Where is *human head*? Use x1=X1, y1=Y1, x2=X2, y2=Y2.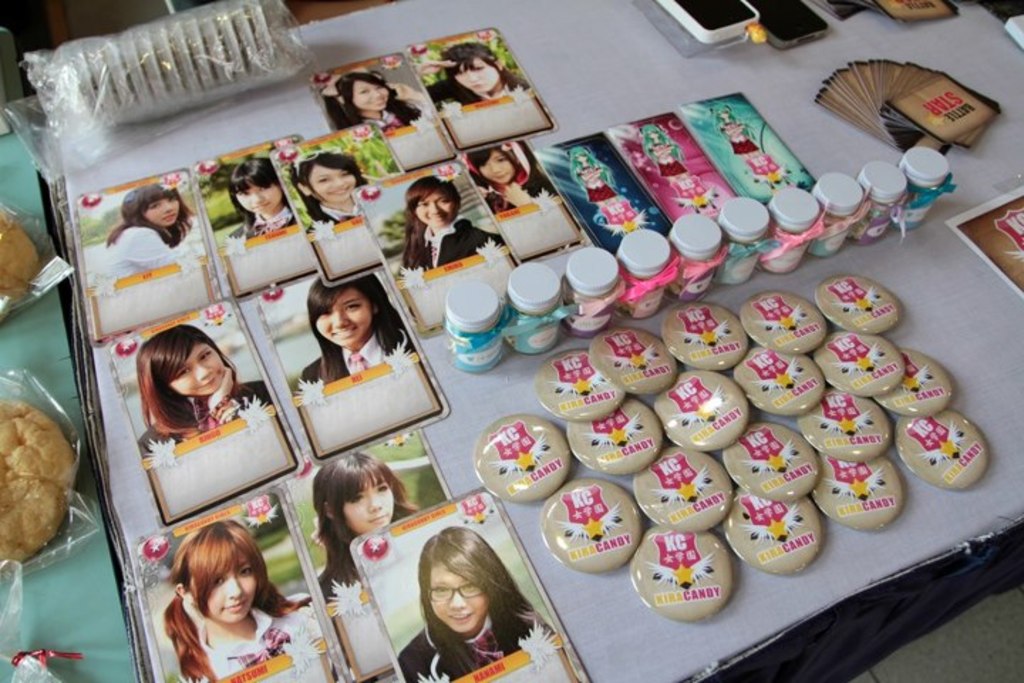
x1=437, y1=44, x2=505, y2=94.
